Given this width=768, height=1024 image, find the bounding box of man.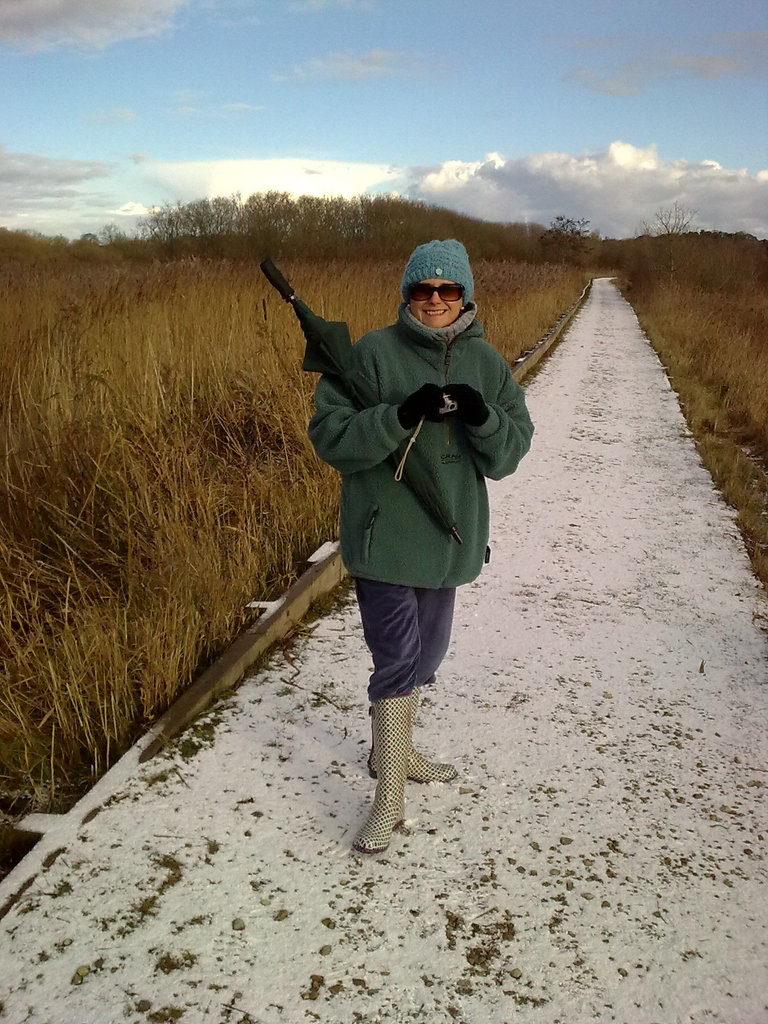
x1=299, y1=252, x2=536, y2=848.
